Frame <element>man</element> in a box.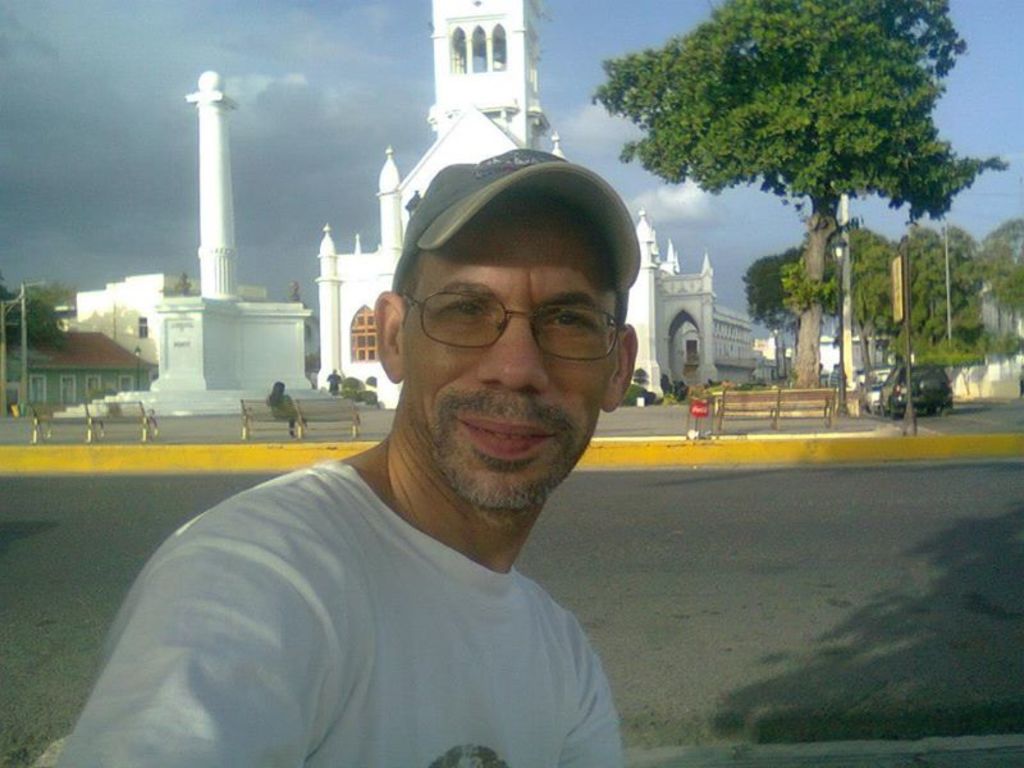
x1=78, y1=154, x2=722, y2=762.
